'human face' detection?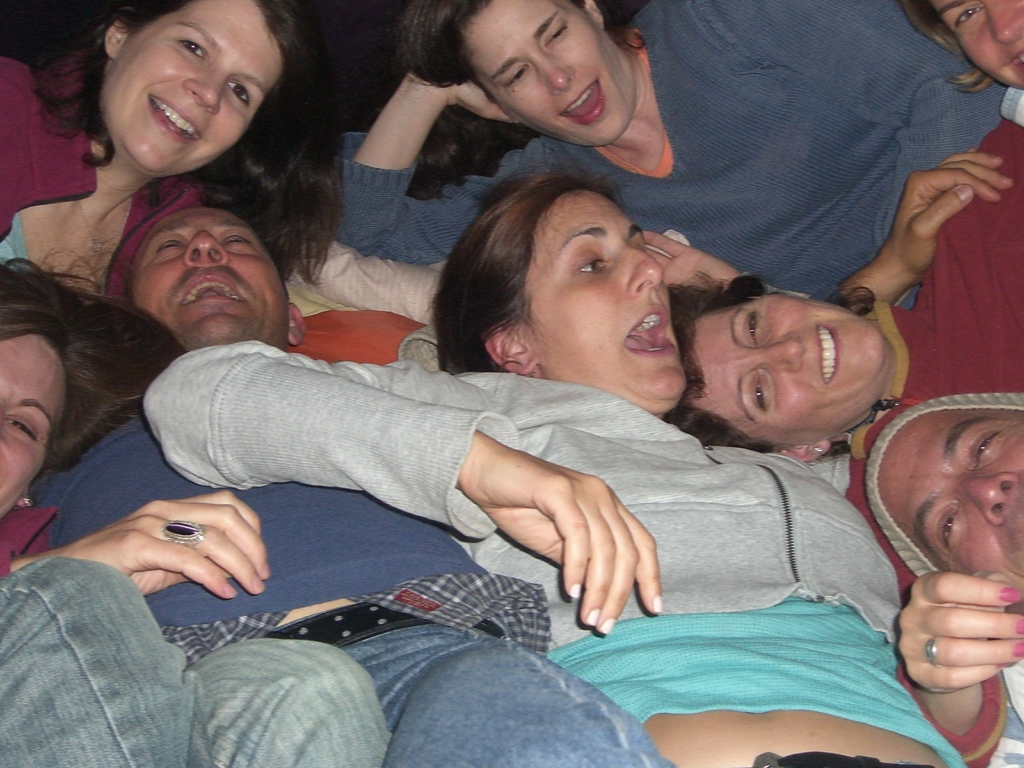
region(934, 0, 1023, 83)
